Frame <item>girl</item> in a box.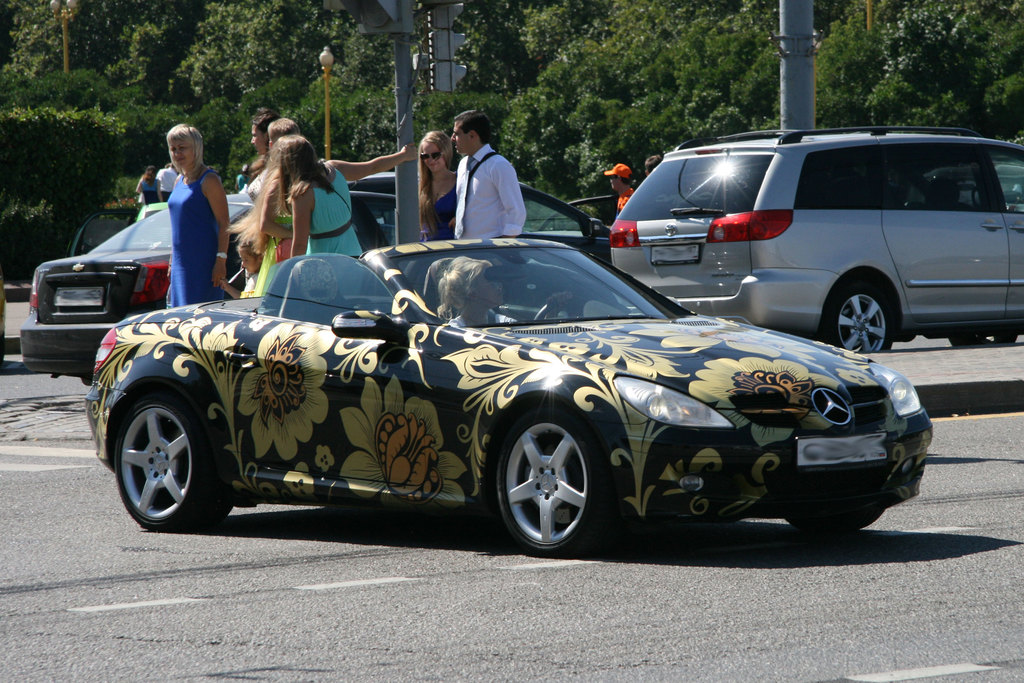
bbox(417, 123, 460, 240).
